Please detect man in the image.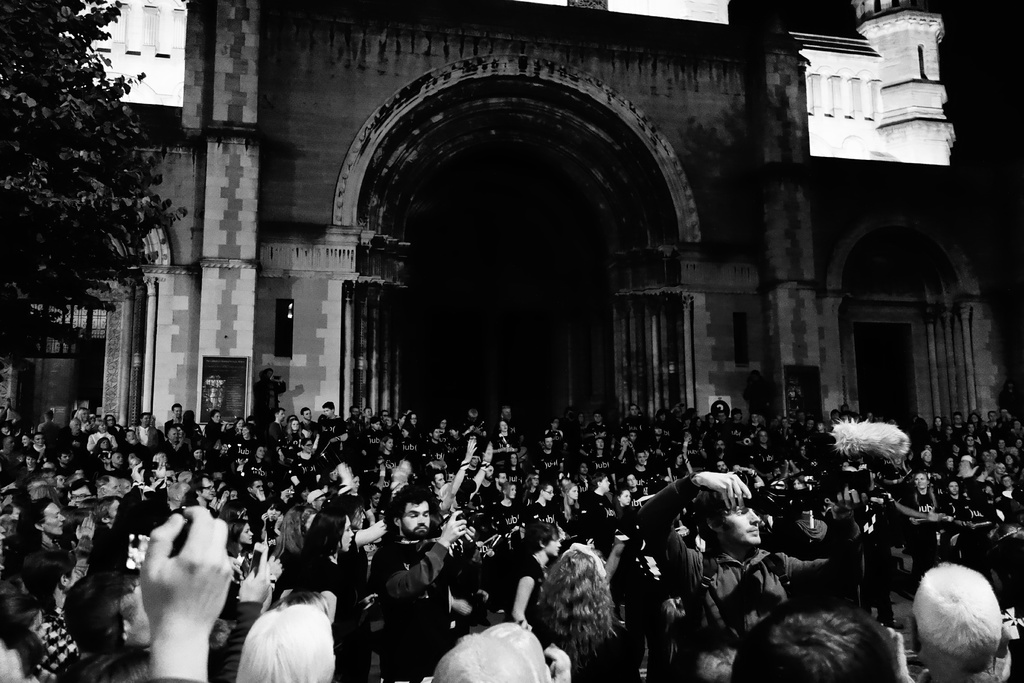
[892,543,1023,682].
